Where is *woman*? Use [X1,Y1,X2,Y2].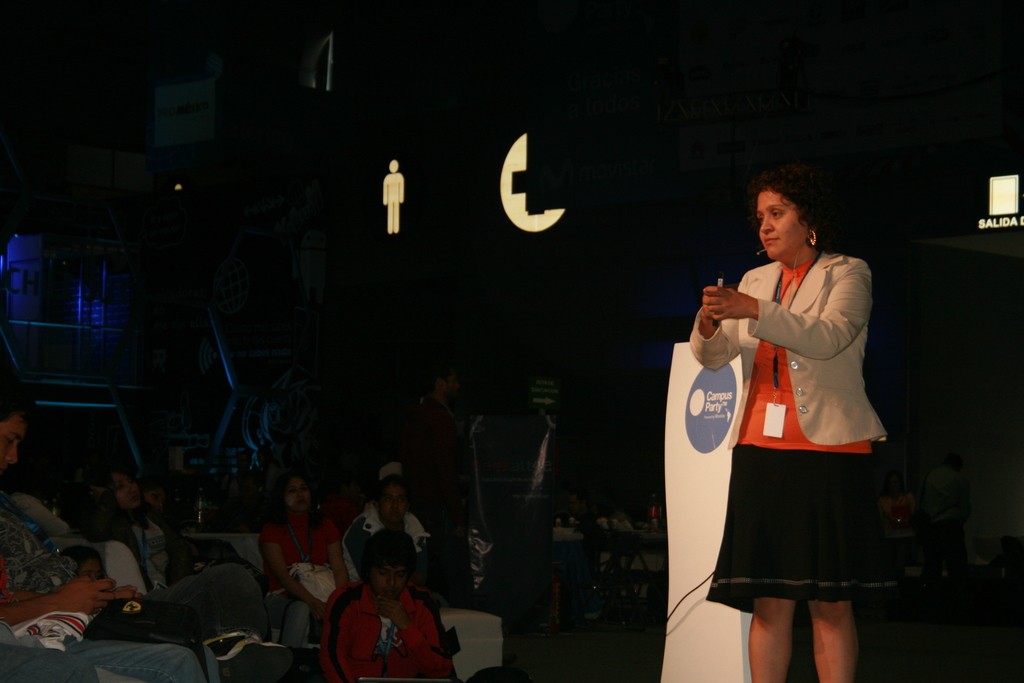
[254,465,347,663].
